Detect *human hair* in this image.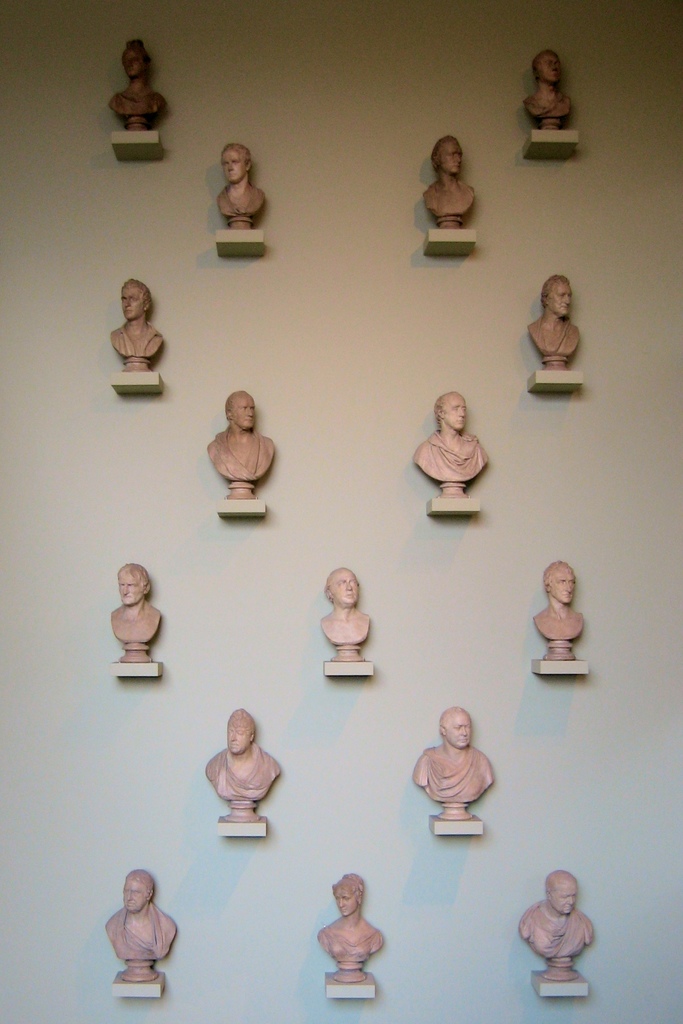
Detection: bbox(126, 869, 152, 893).
